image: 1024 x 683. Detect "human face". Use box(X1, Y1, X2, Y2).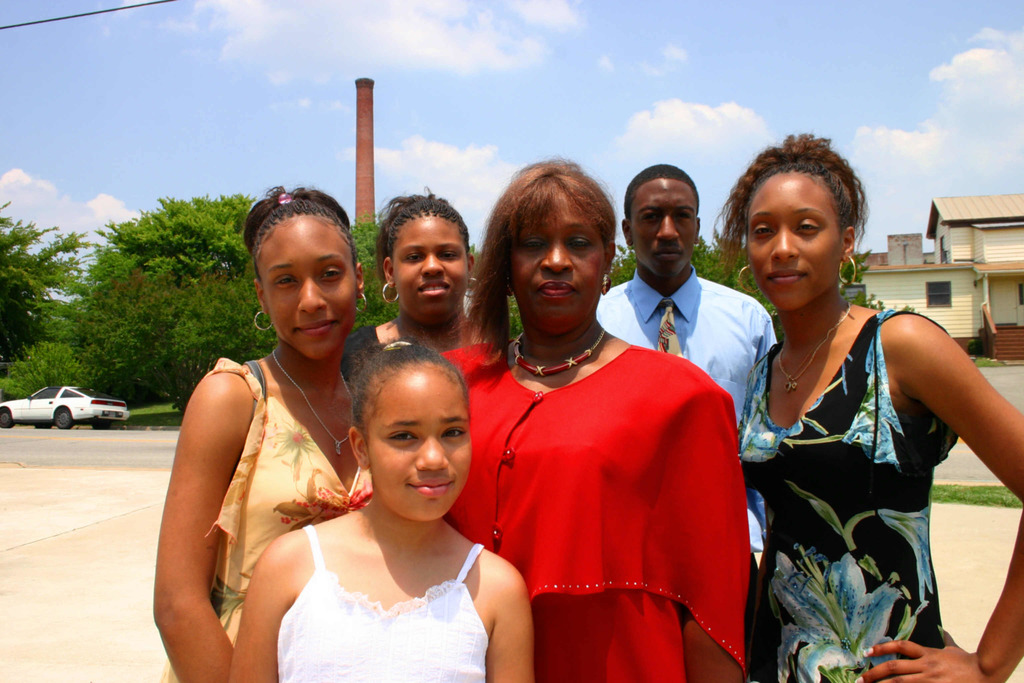
box(369, 379, 467, 520).
